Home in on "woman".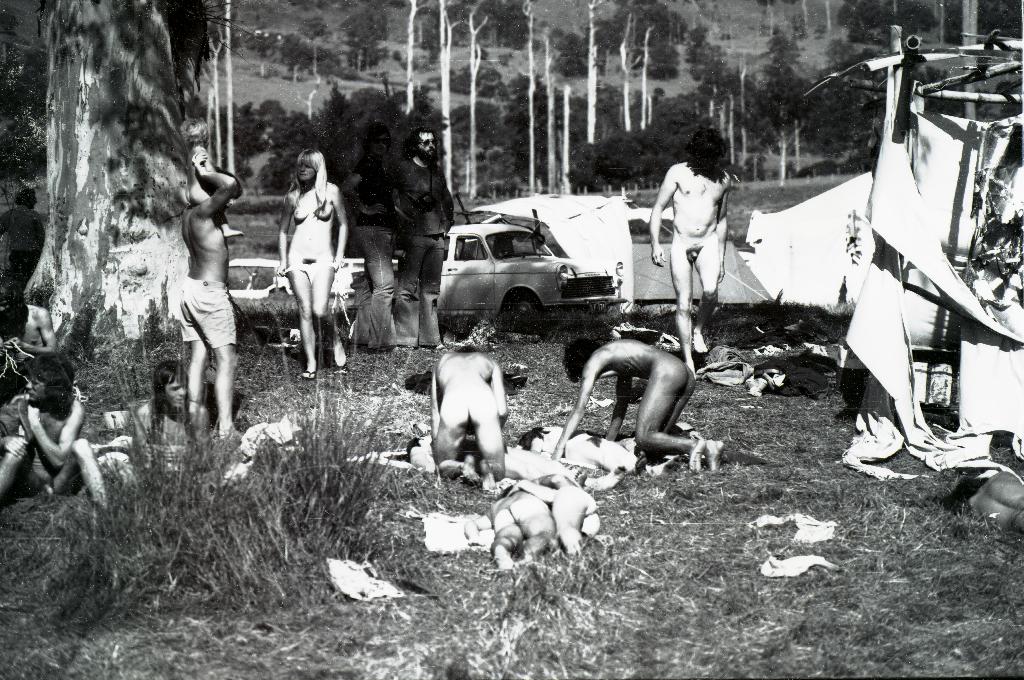
Homed in at <box>268,135,355,383</box>.
